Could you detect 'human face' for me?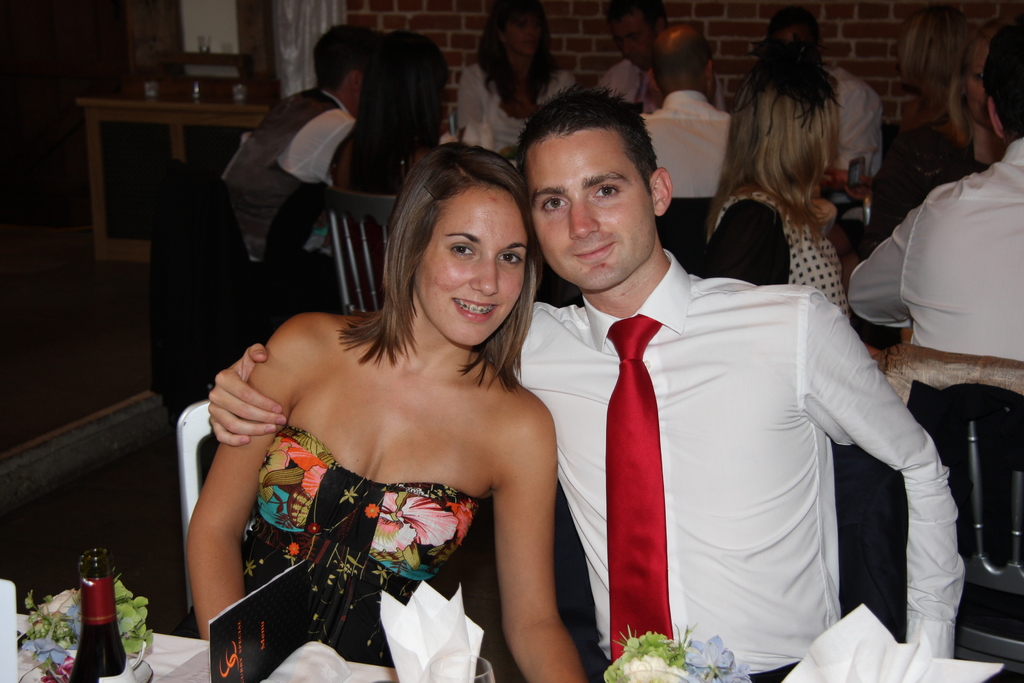
Detection result: x1=962 y1=43 x2=988 y2=129.
